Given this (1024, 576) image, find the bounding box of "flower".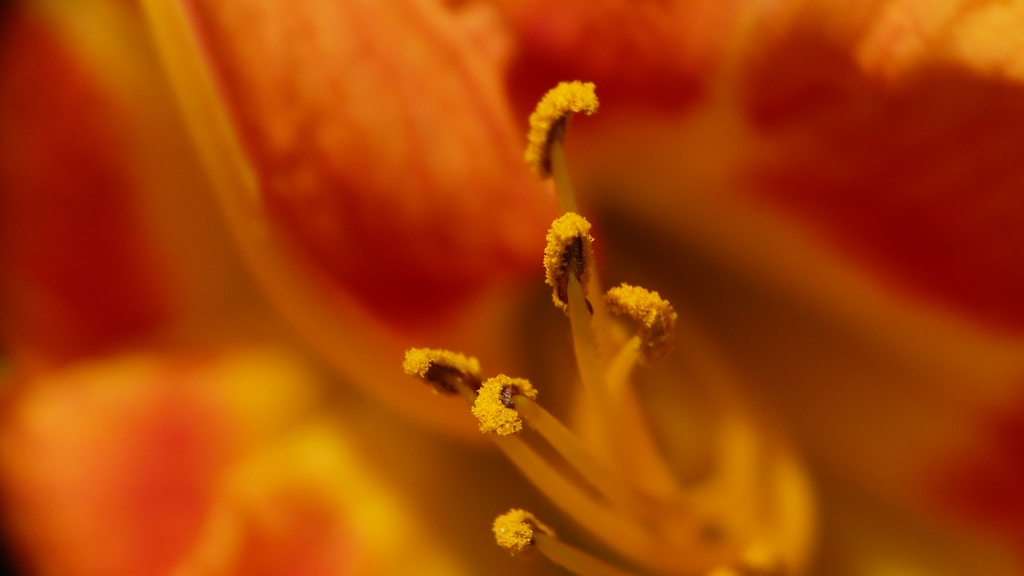
pyautogui.locateOnScreen(520, 79, 598, 175).
